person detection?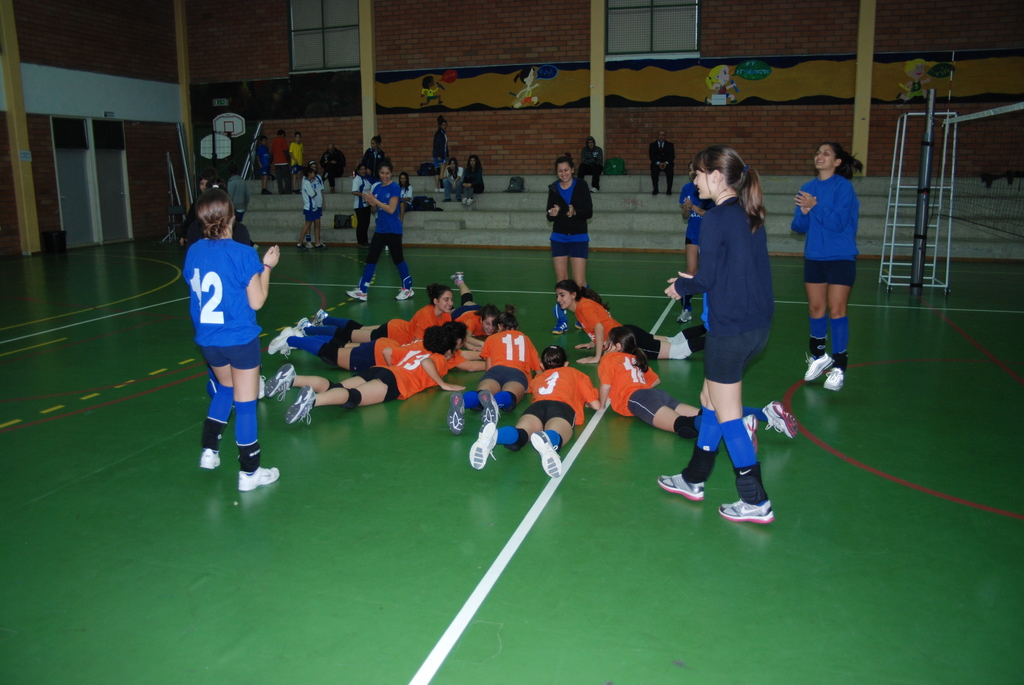
[left=643, top=122, right=676, bottom=202]
